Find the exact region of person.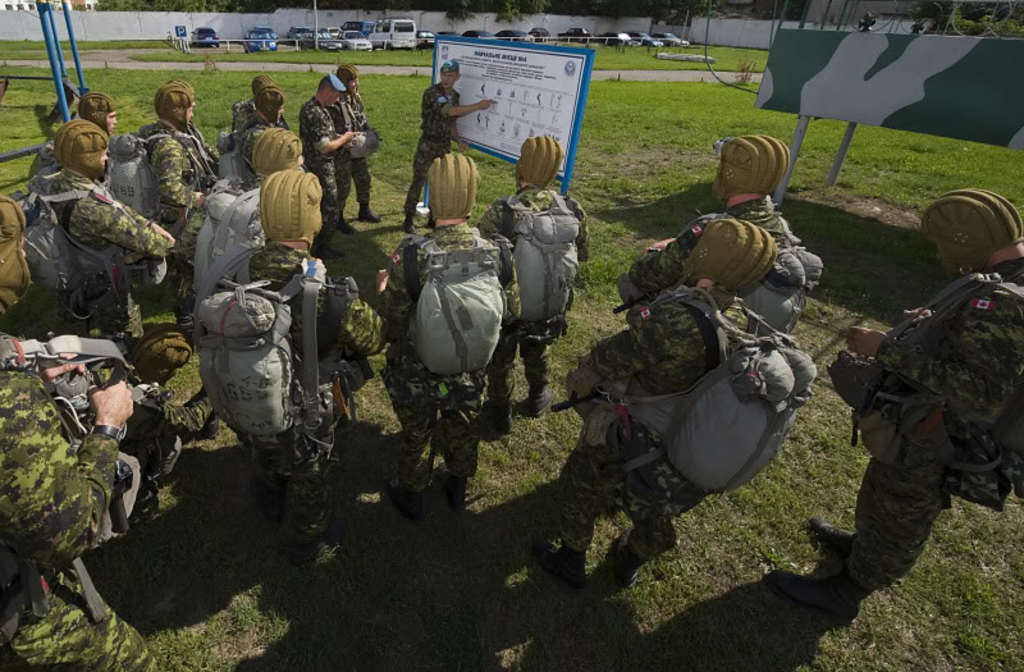
Exact region: pyautogui.locateOnScreen(0, 202, 172, 671).
